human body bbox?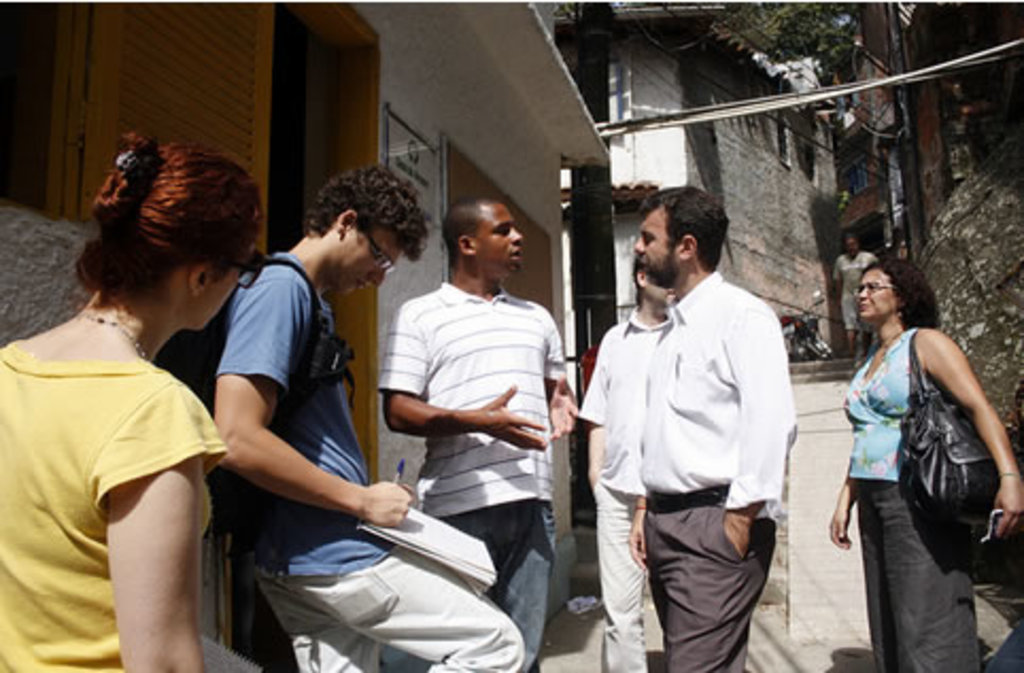
0, 308, 227, 671
